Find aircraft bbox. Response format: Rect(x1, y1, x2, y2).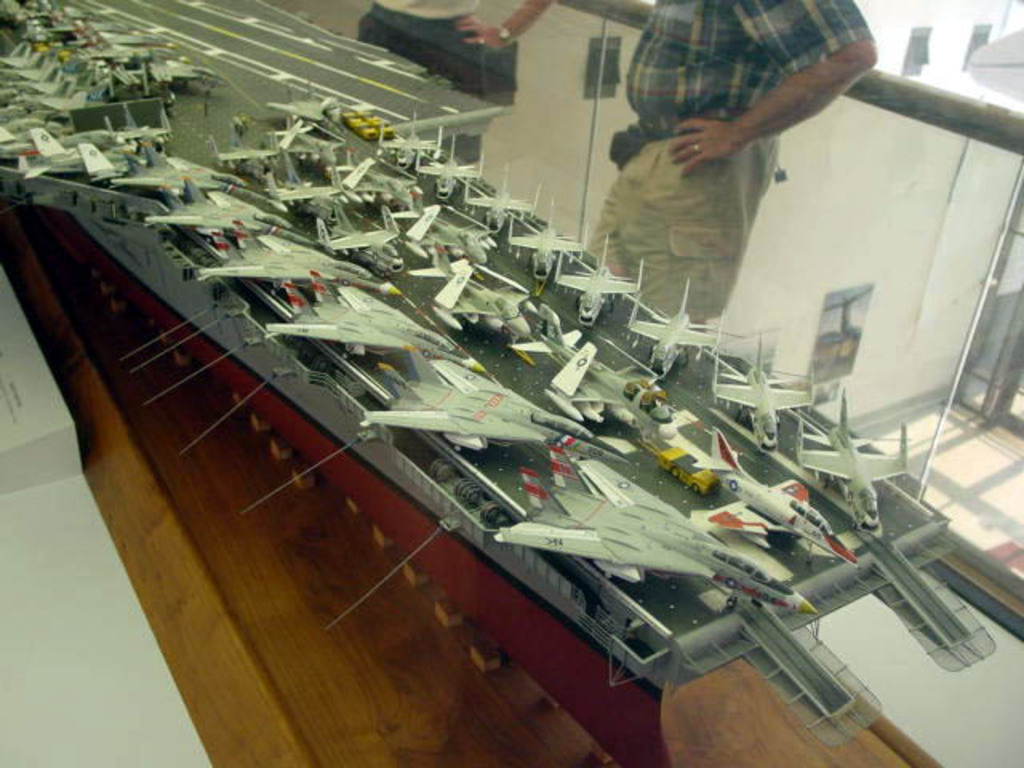
Rect(403, 240, 547, 352).
